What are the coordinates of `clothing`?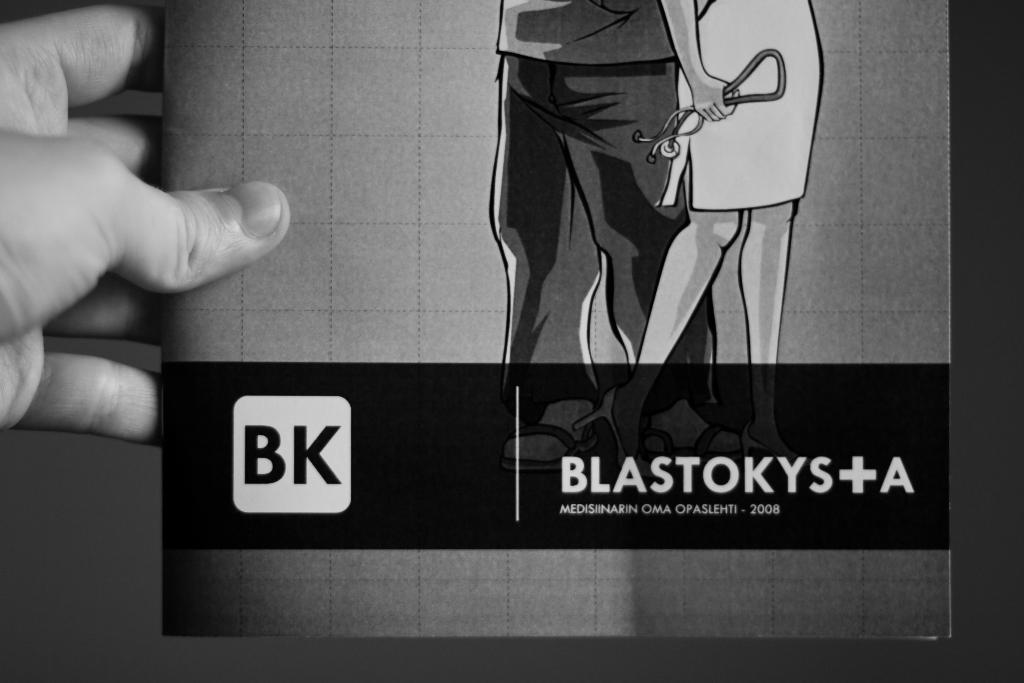
<box>660,0,827,211</box>.
